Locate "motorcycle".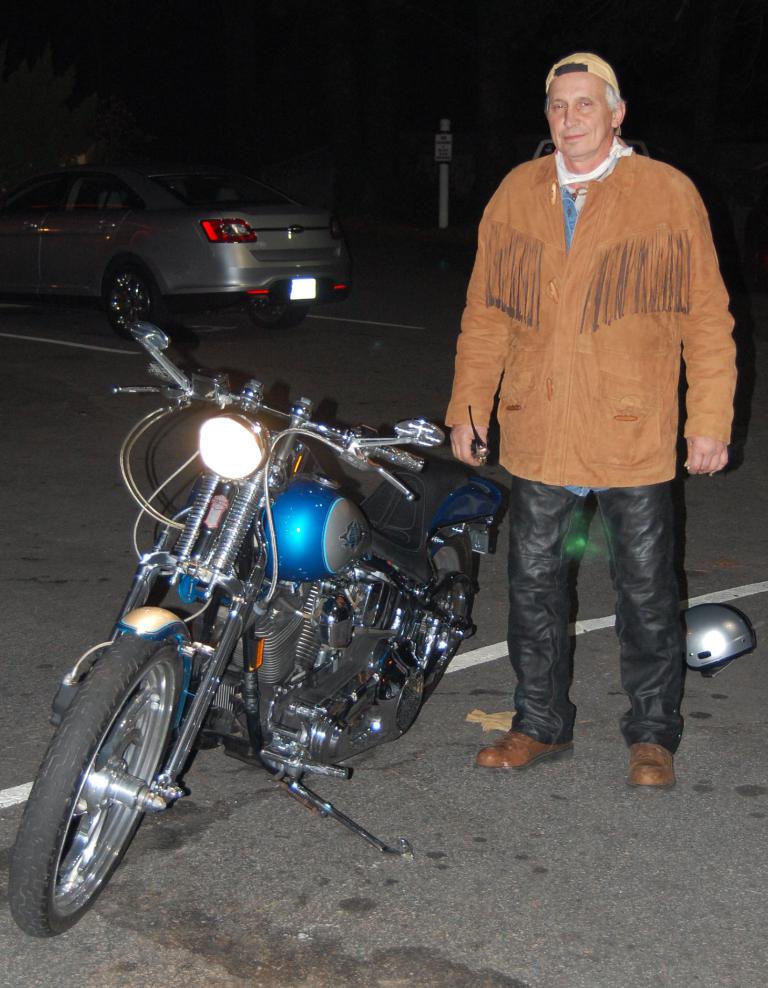
Bounding box: bbox=(14, 320, 508, 936).
